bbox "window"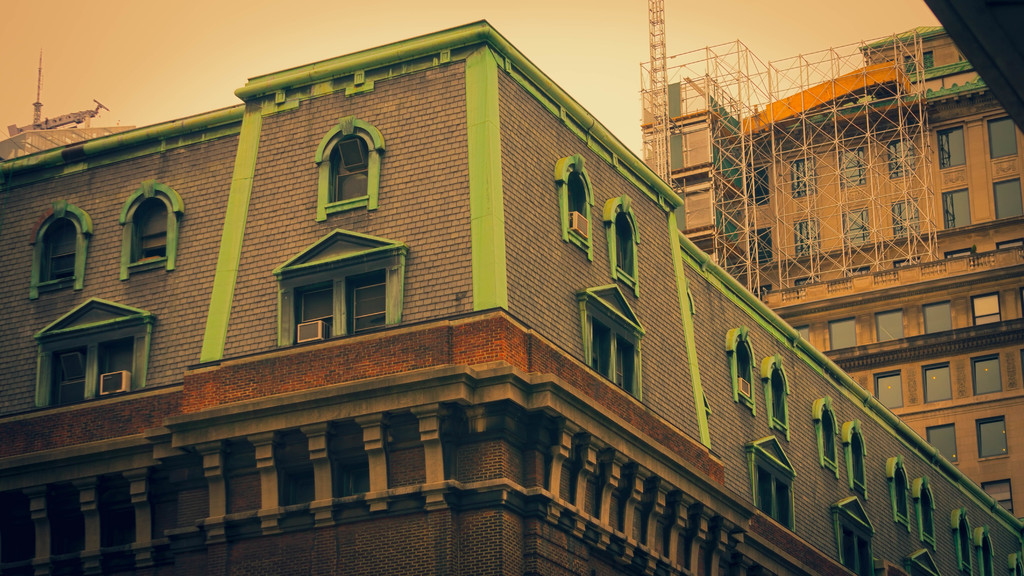
BBox(792, 324, 811, 348)
